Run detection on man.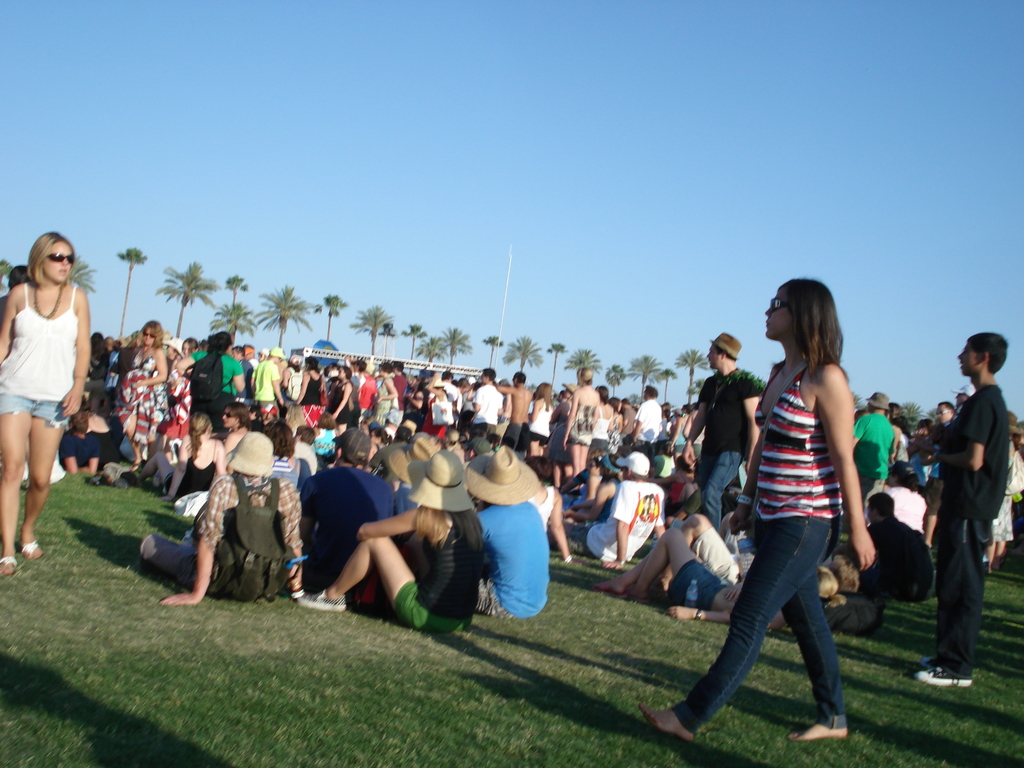
Result: {"left": 474, "top": 445, "right": 567, "bottom": 616}.
